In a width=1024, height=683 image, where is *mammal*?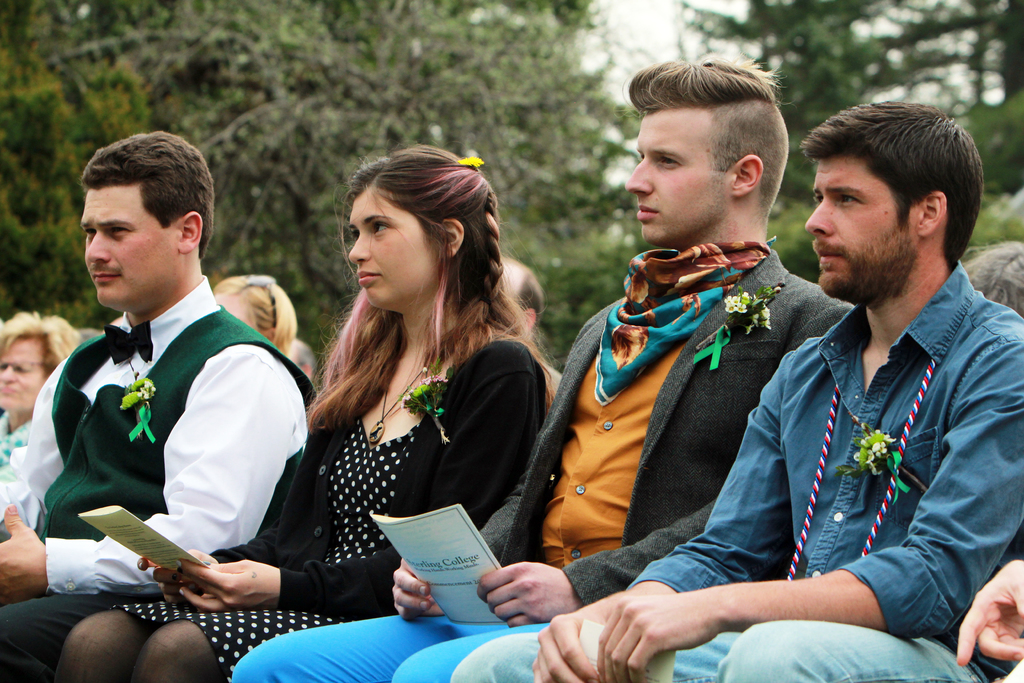
0, 306, 88, 518.
